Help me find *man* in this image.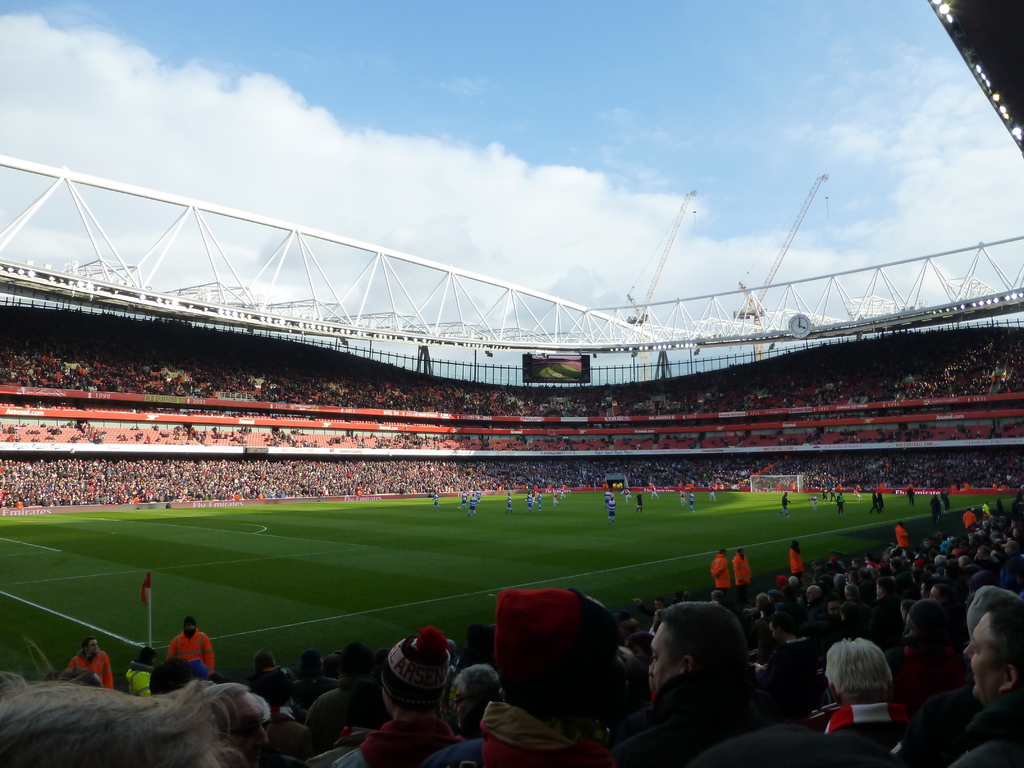
Found it: (left=712, top=547, right=732, bottom=587).
